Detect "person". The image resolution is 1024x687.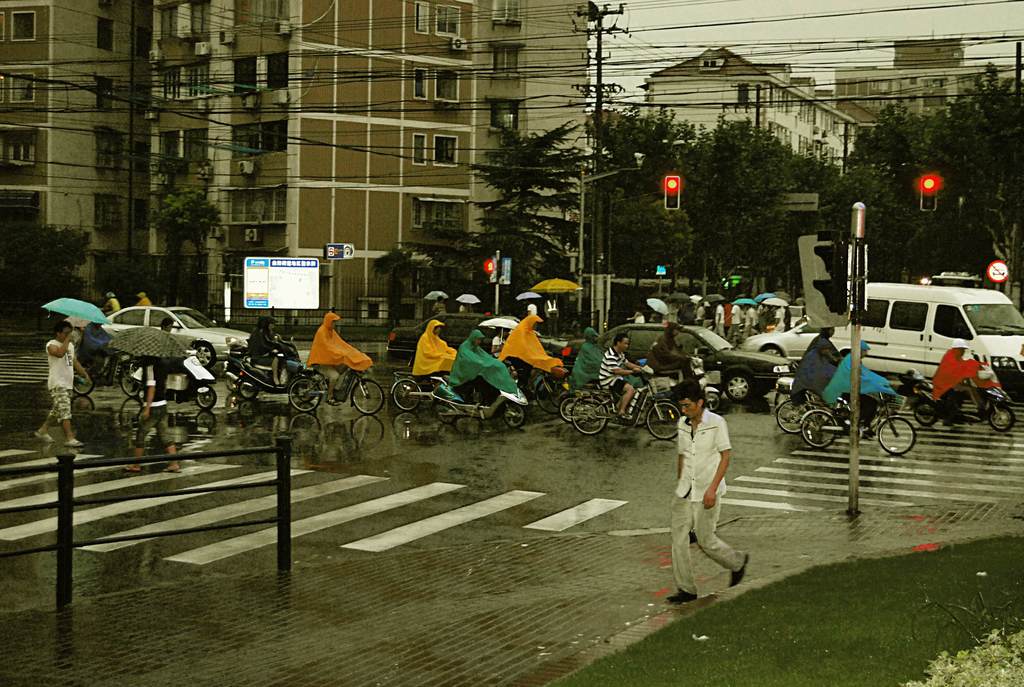
(490, 331, 504, 356).
